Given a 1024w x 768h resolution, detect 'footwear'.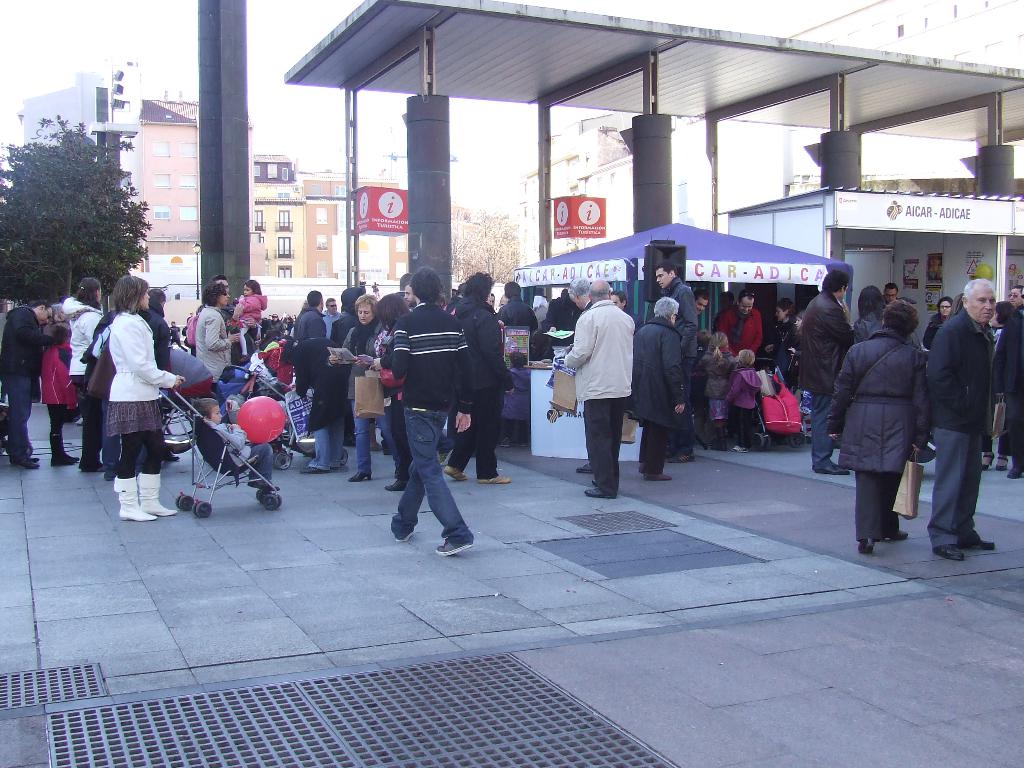
box=[247, 479, 253, 488].
